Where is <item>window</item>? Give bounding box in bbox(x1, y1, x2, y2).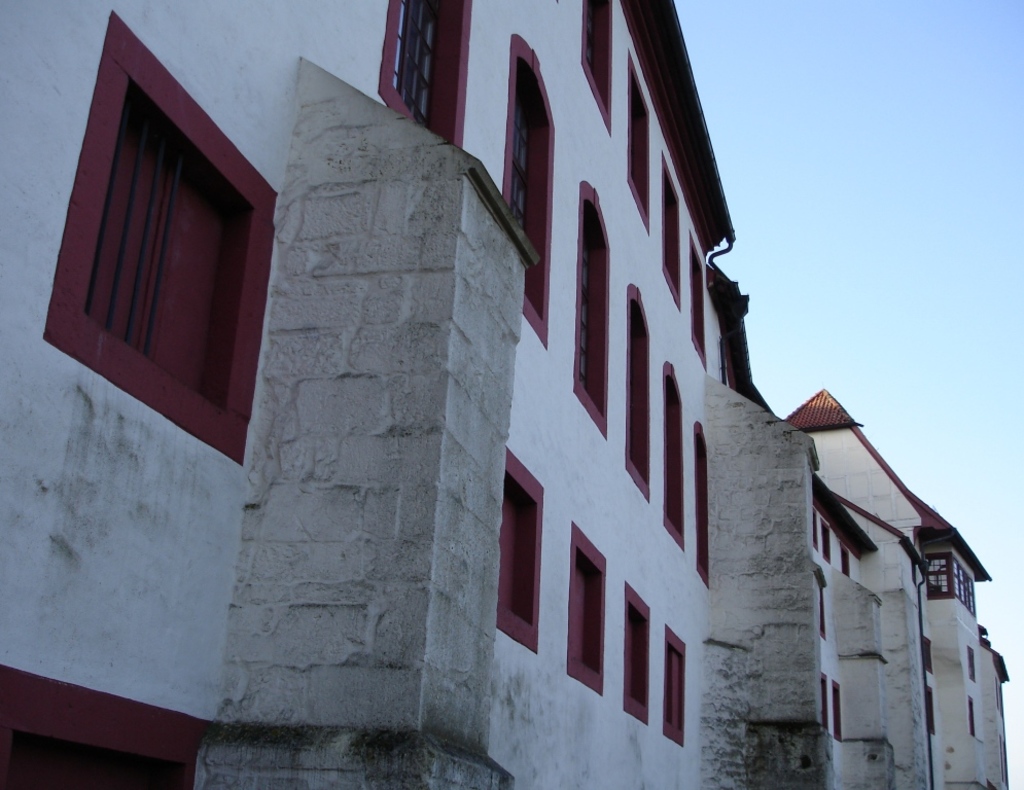
bbox(840, 541, 852, 578).
